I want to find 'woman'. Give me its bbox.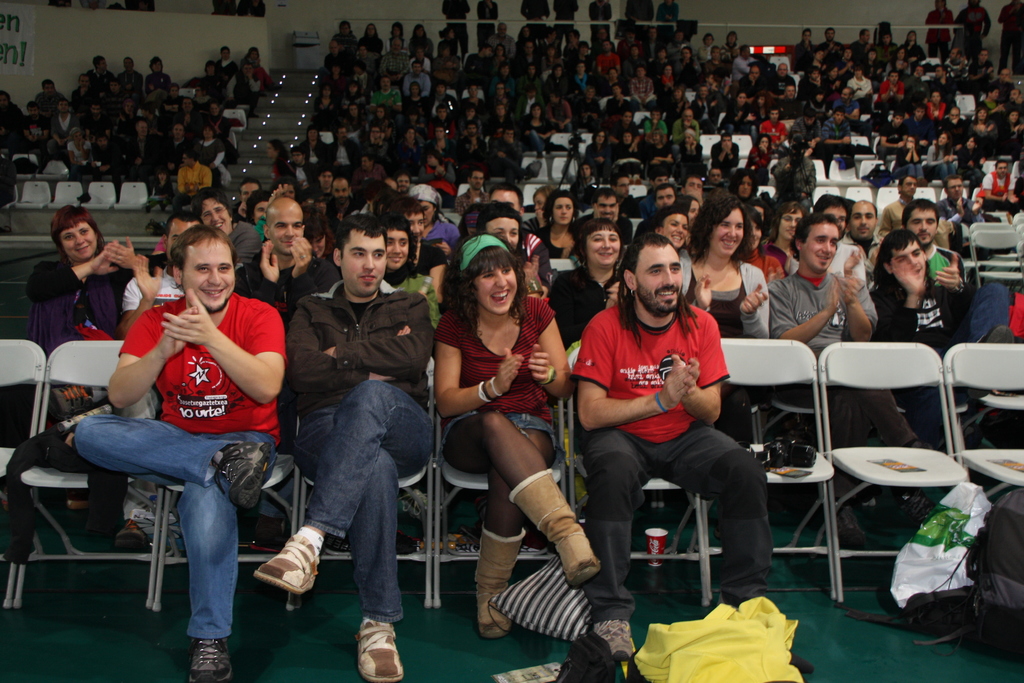
300 124 327 167.
